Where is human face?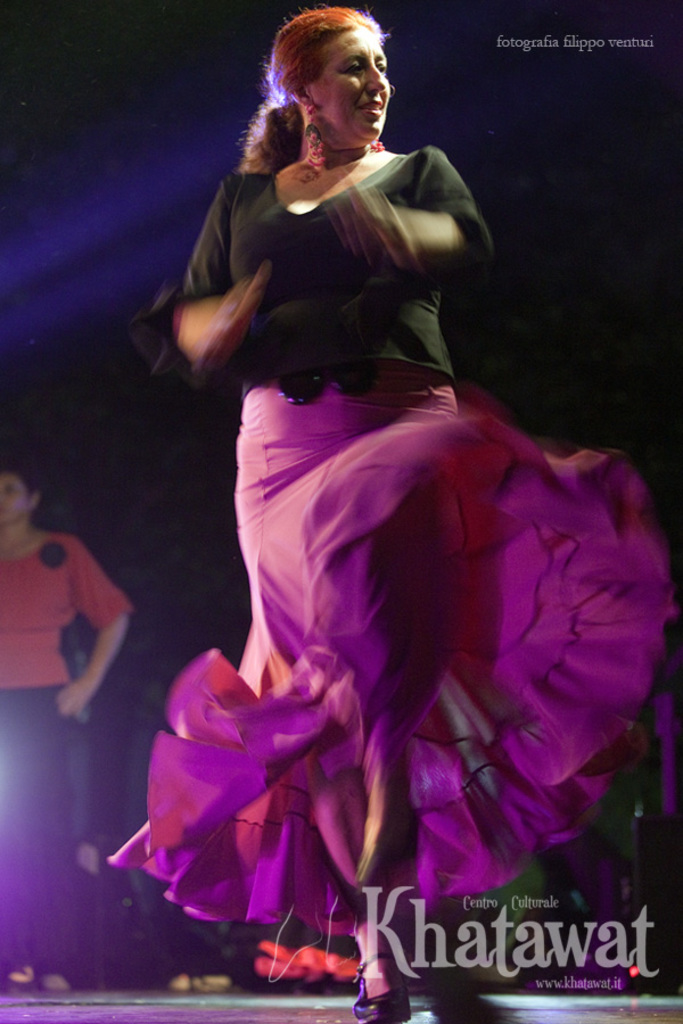
[0, 480, 32, 525].
